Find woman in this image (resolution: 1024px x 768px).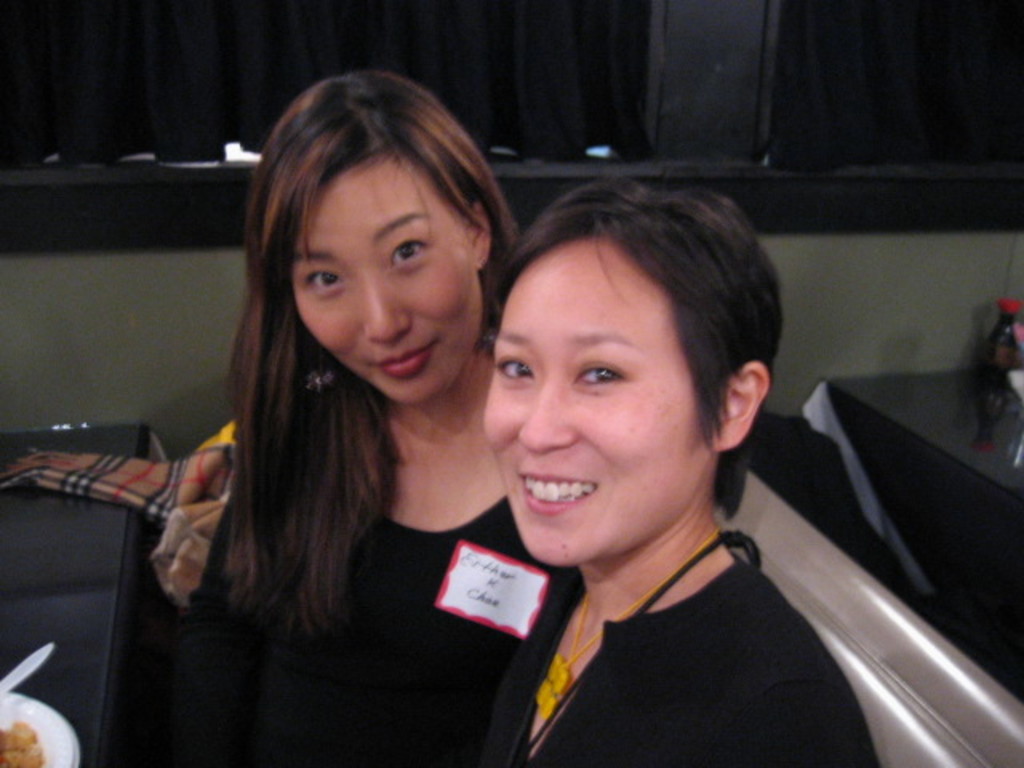
{"left": 126, "top": 115, "right": 566, "bottom": 739}.
